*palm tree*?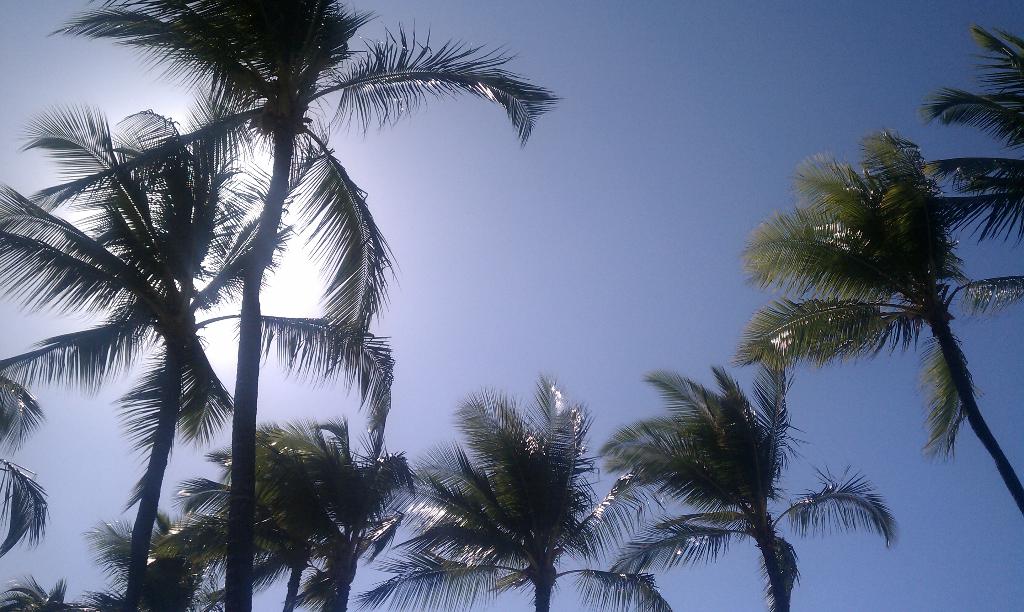
{"x1": 735, "y1": 125, "x2": 1023, "y2": 531}
